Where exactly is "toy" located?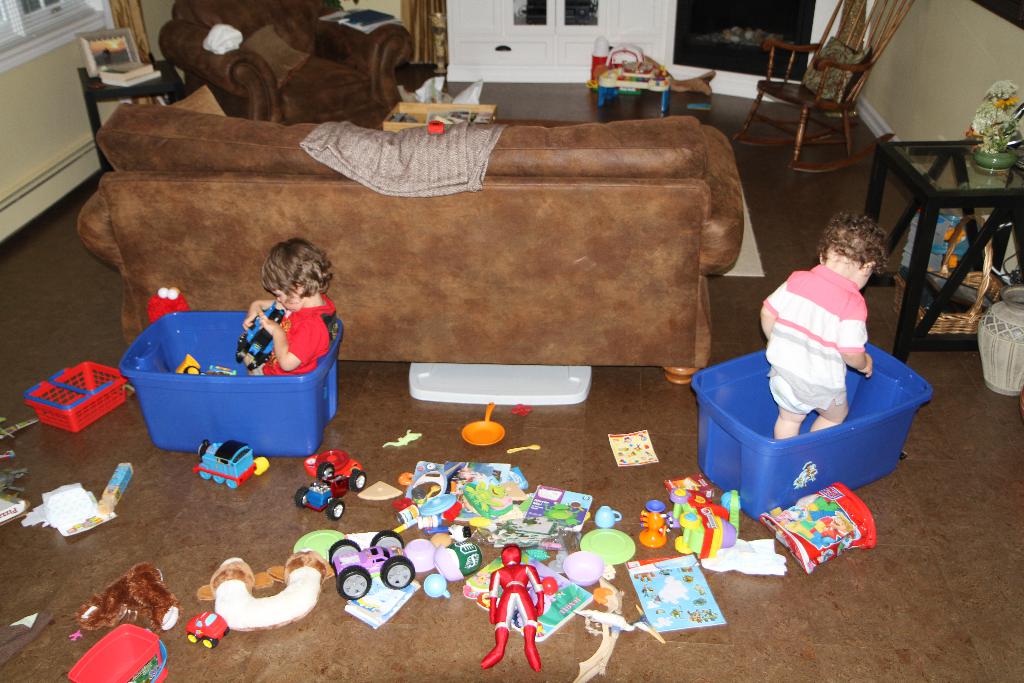
Its bounding box is Rect(461, 401, 505, 448).
